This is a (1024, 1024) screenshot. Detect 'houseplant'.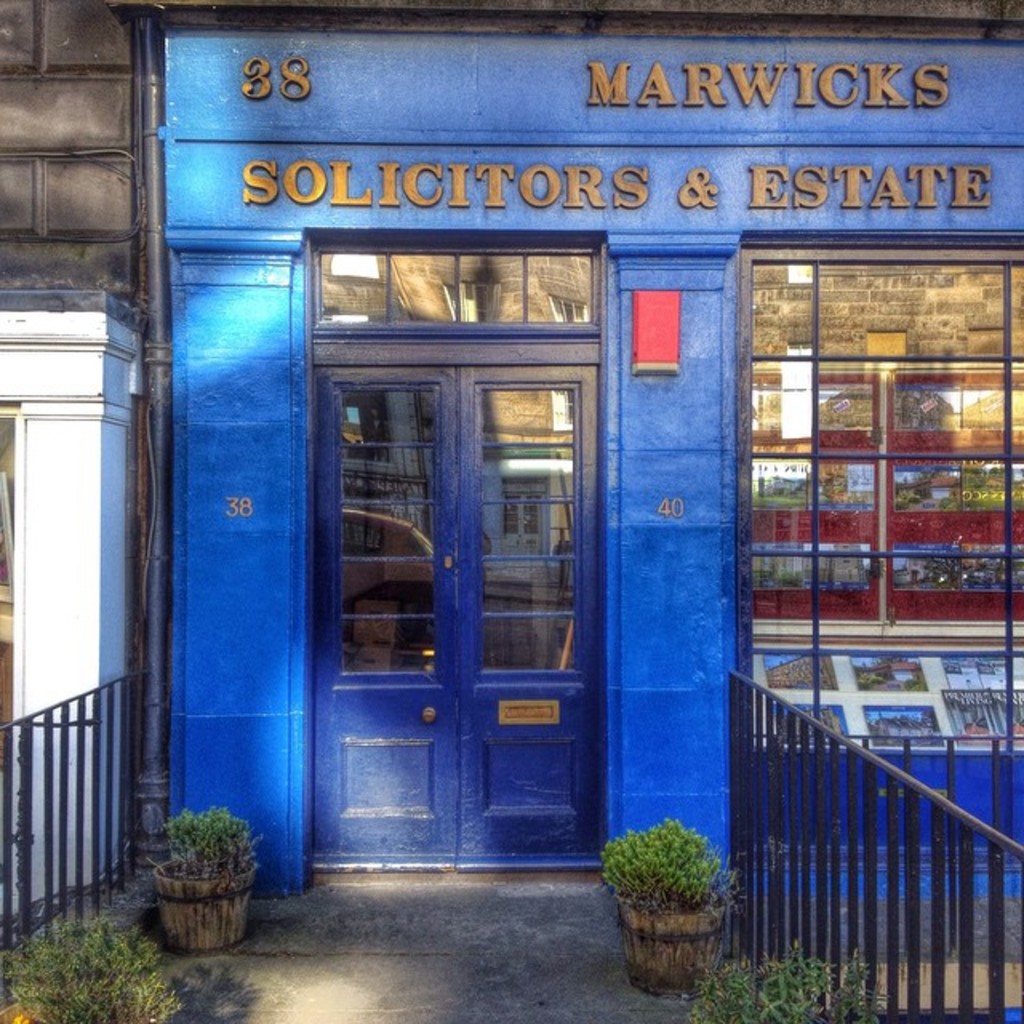
bbox=[149, 803, 269, 957].
